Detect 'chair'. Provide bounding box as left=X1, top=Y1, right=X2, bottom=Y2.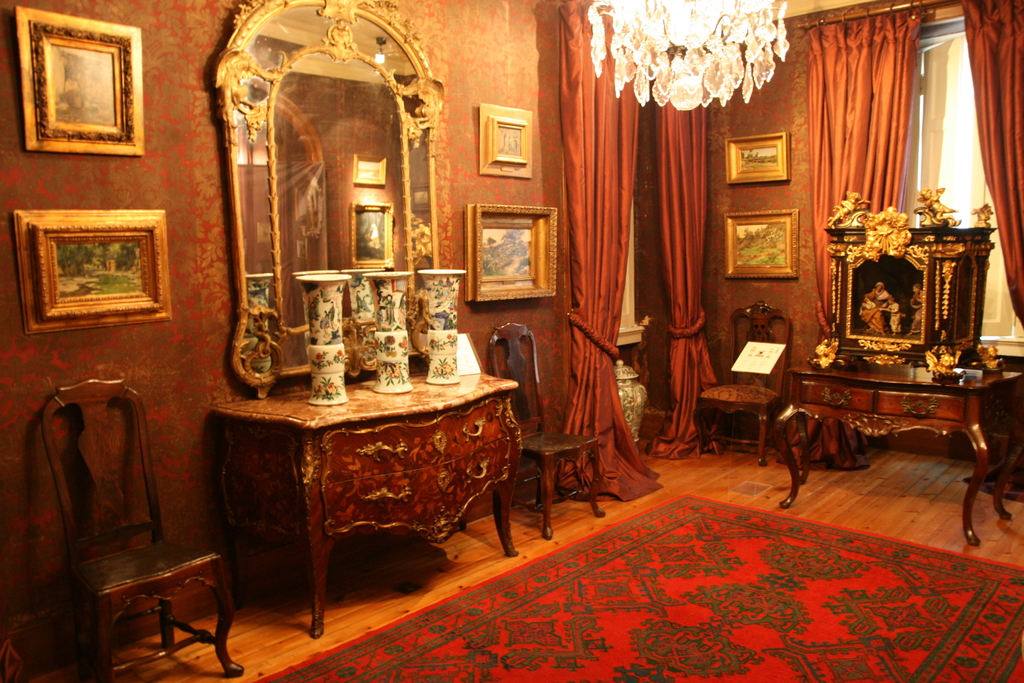
left=490, top=317, right=605, bottom=538.
